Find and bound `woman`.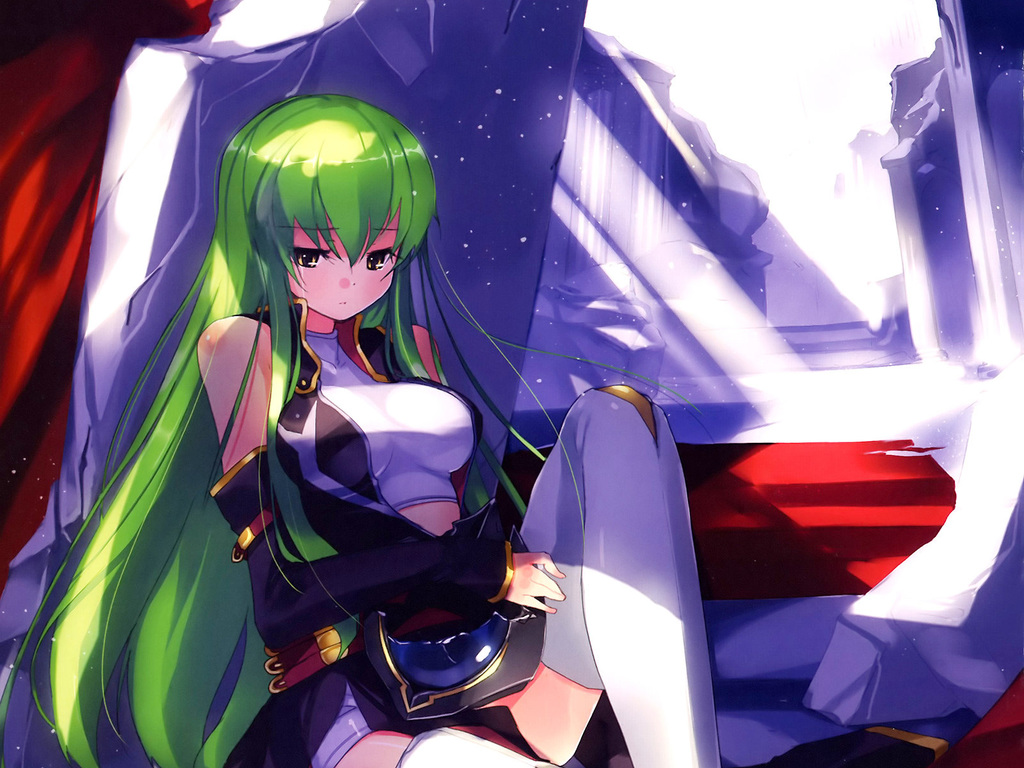
Bound: {"left": 147, "top": 64, "right": 826, "bottom": 767}.
